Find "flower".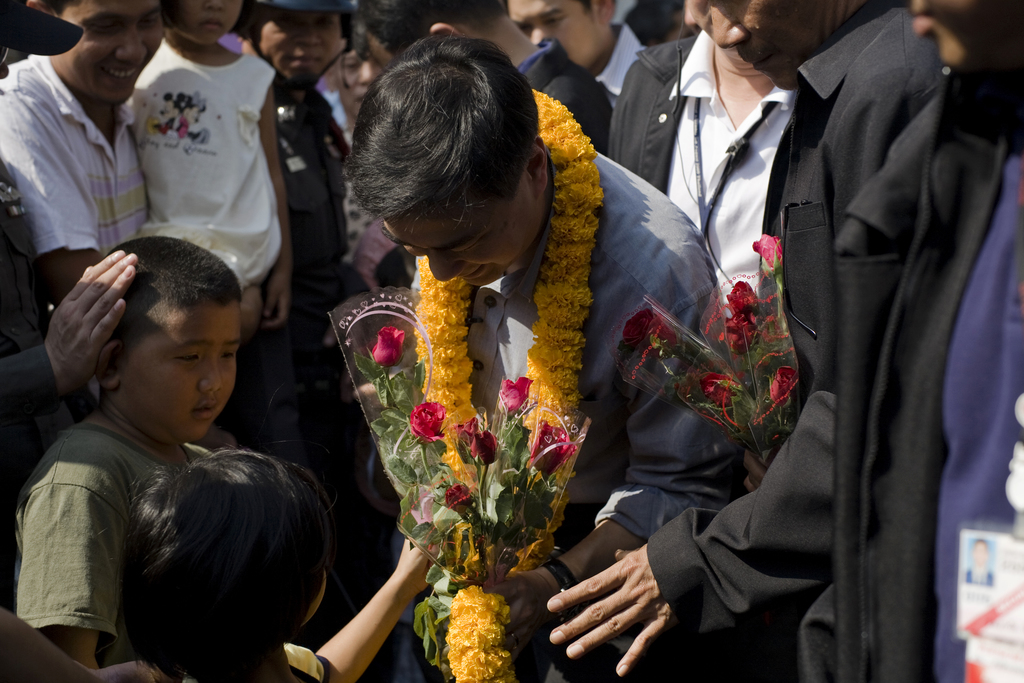
detection(728, 284, 760, 317).
